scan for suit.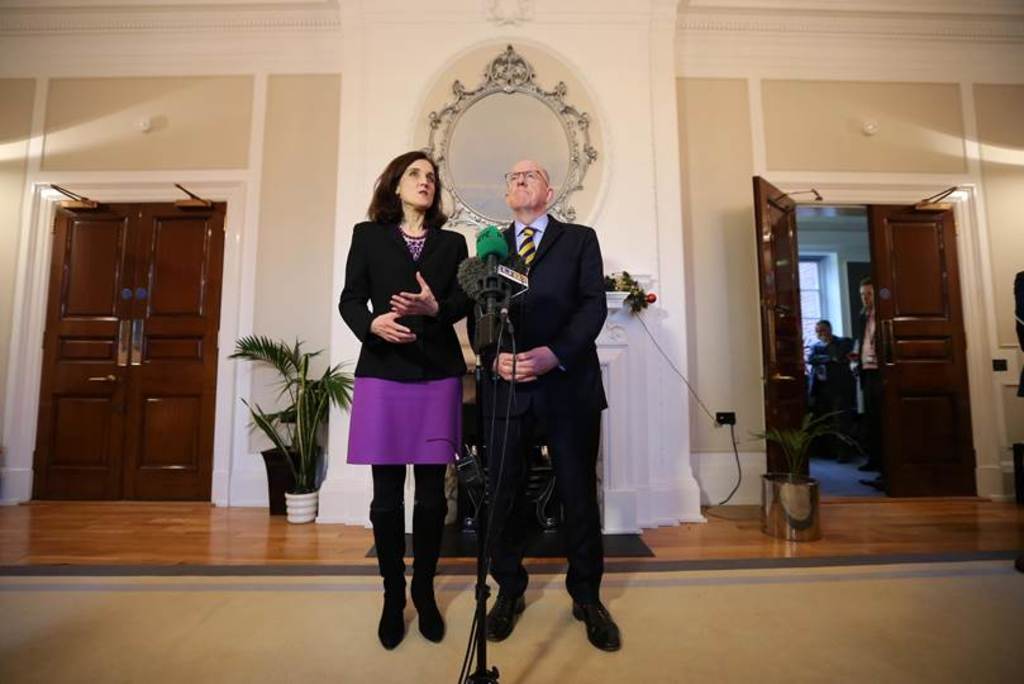
Scan result: [left=337, top=217, right=470, bottom=383].
